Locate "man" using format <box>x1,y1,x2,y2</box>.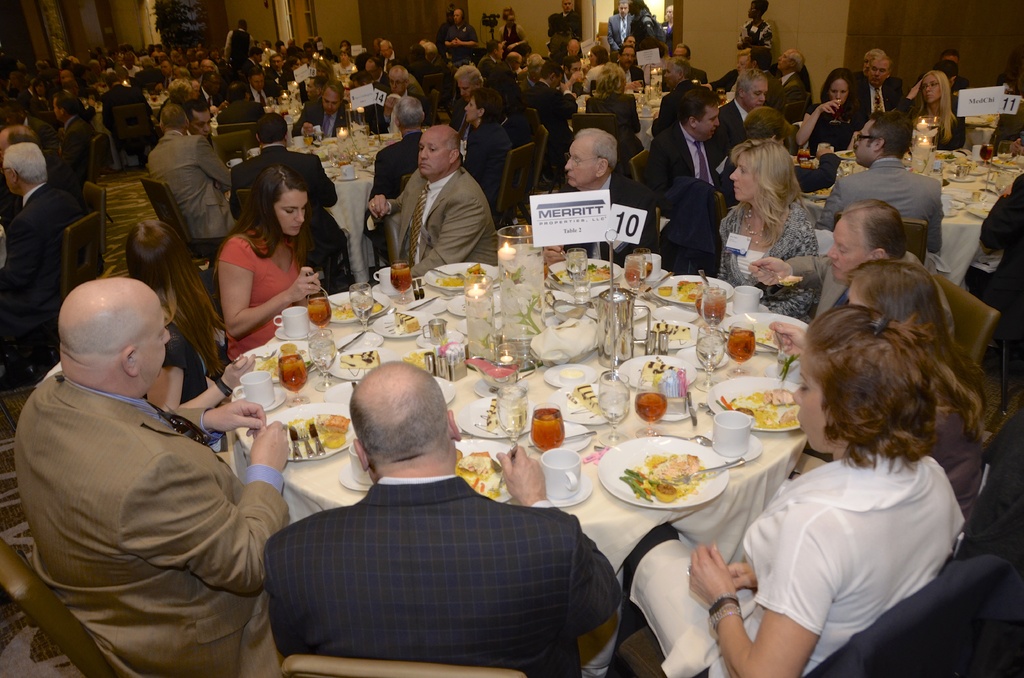
<box>247,69,279,101</box>.
